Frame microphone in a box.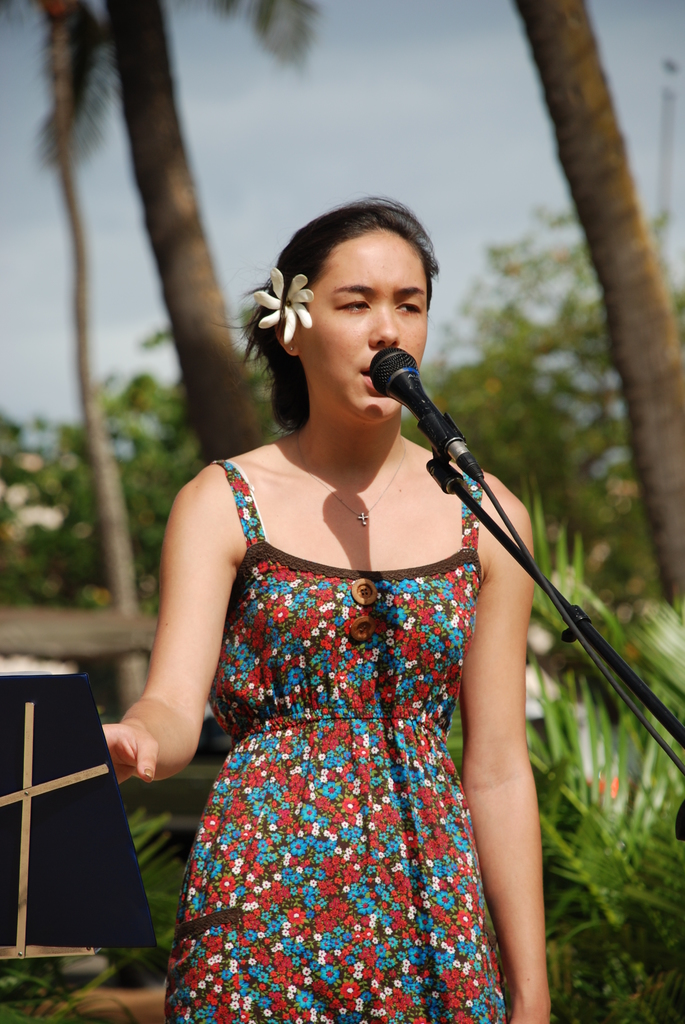
(x1=372, y1=351, x2=462, y2=449).
